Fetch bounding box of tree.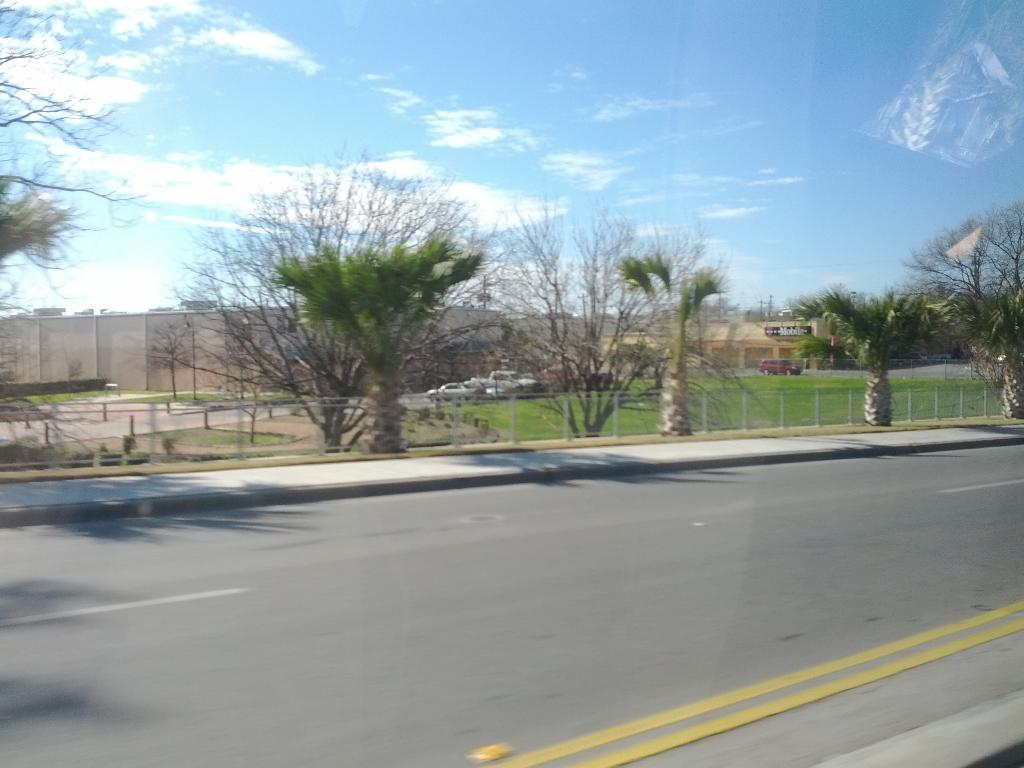
Bbox: 280, 249, 486, 458.
